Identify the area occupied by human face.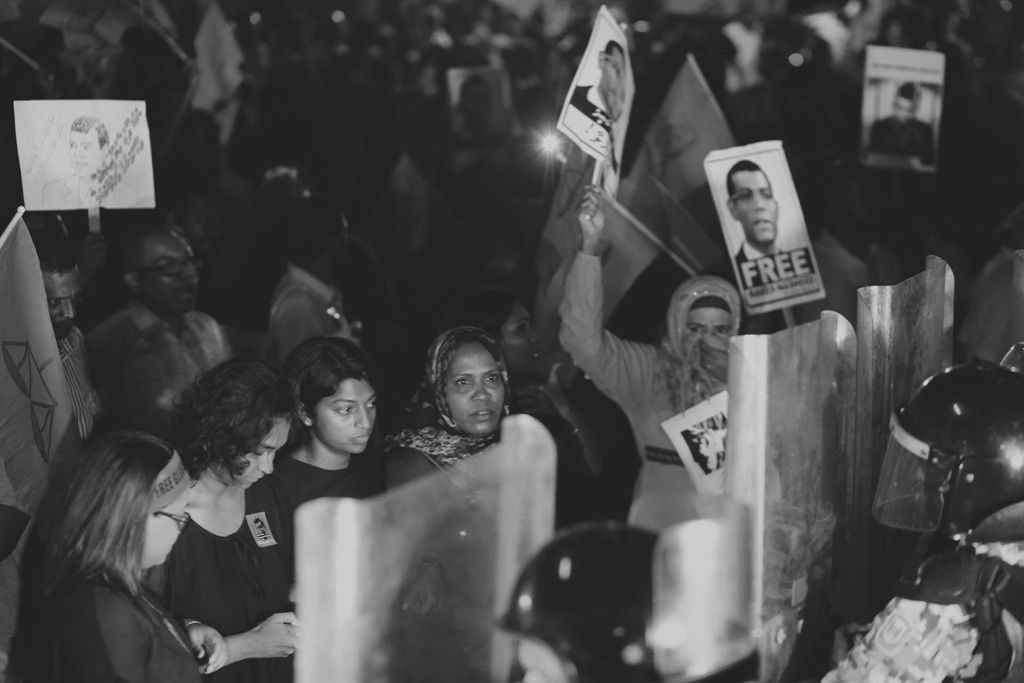
Area: <box>141,224,202,318</box>.
